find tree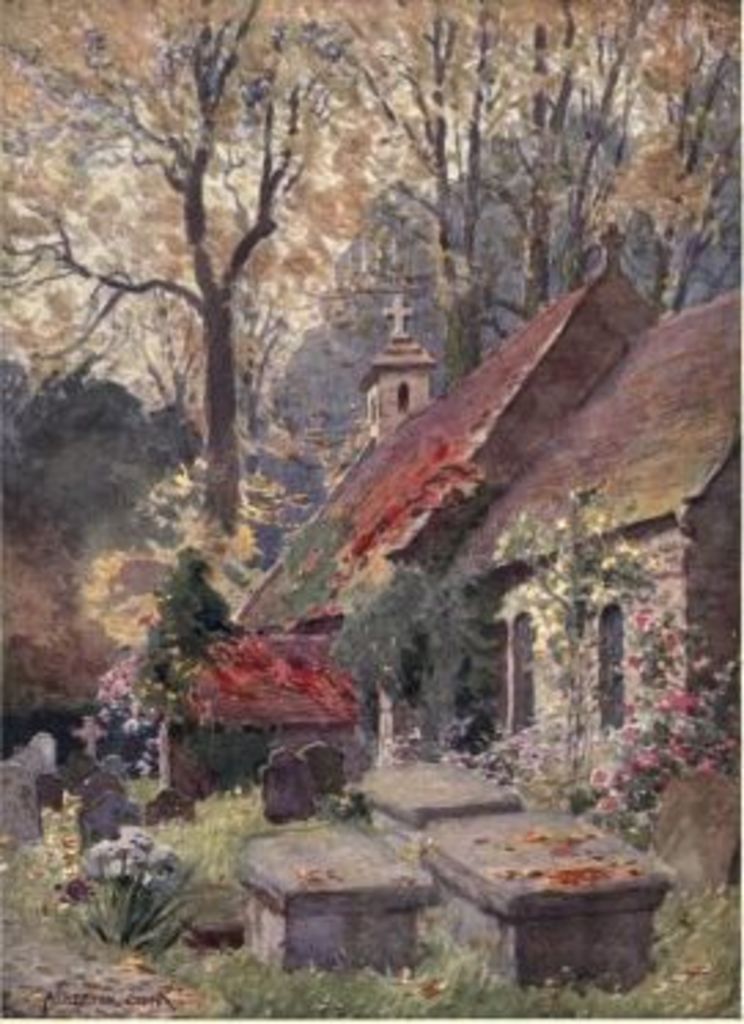
[0,0,412,546]
